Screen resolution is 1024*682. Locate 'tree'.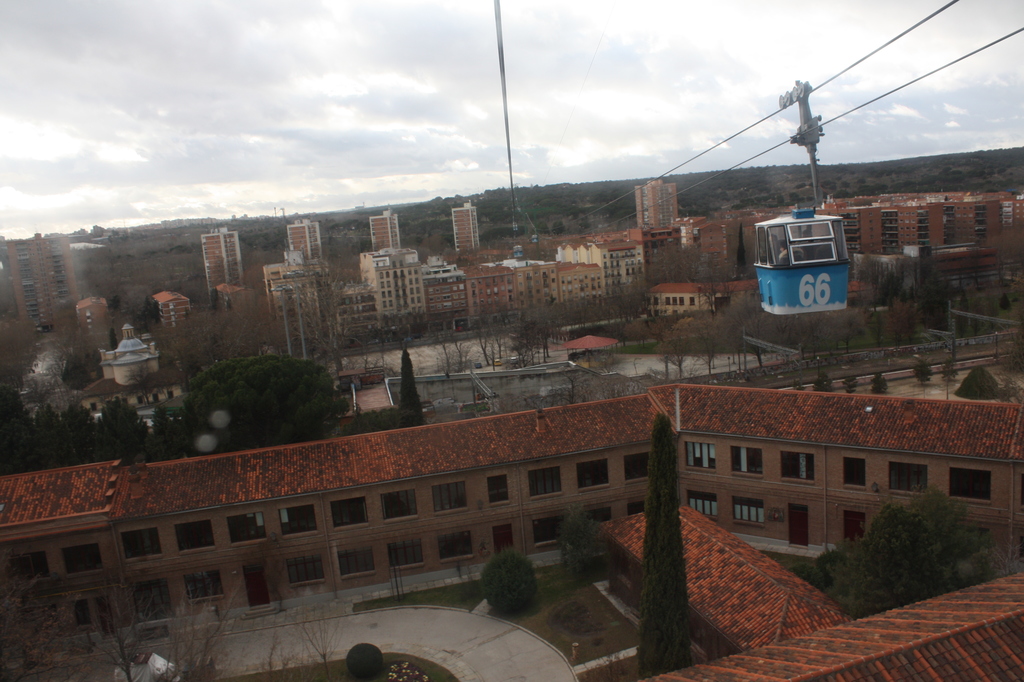
0:312:40:386.
